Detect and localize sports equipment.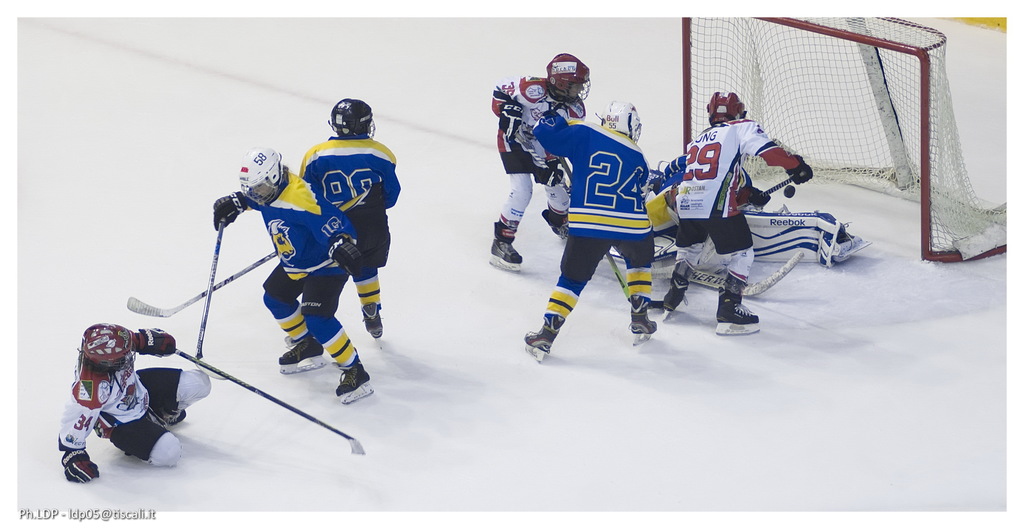
Localized at region(683, 15, 1005, 262).
